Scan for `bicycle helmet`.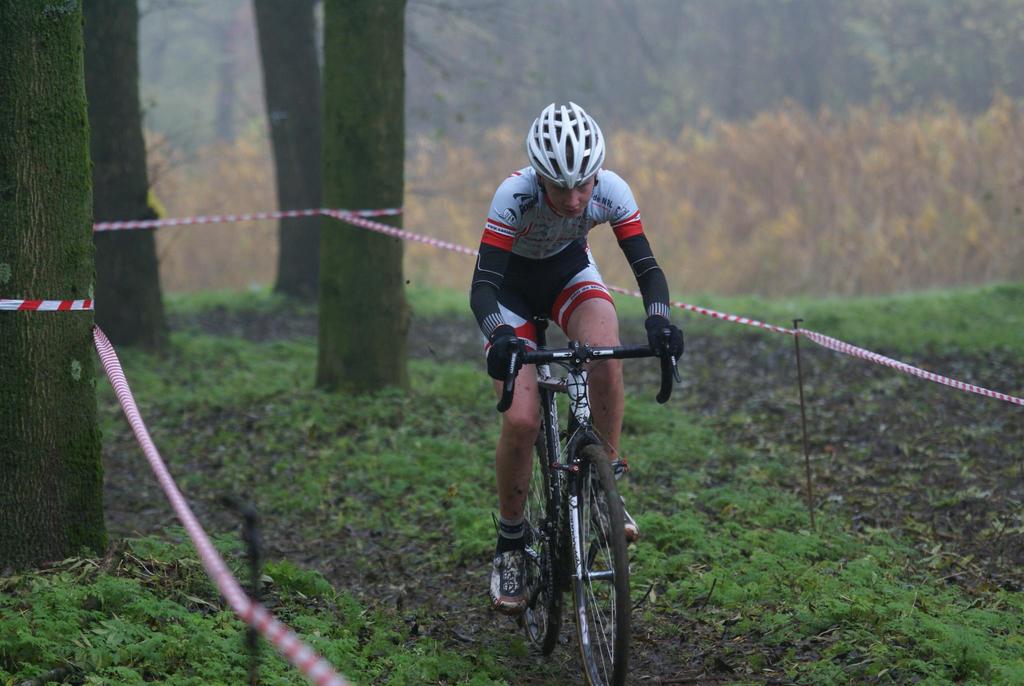
Scan result: detection(527, 94, 607, 192).
